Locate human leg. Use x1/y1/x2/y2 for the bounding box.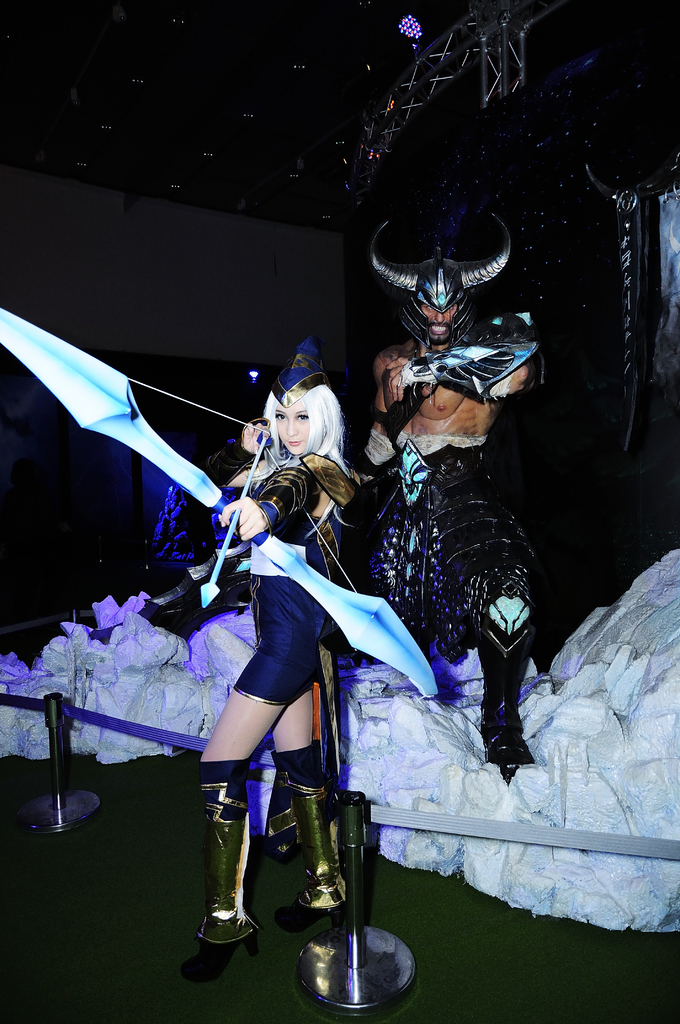
275/687/343/913.
